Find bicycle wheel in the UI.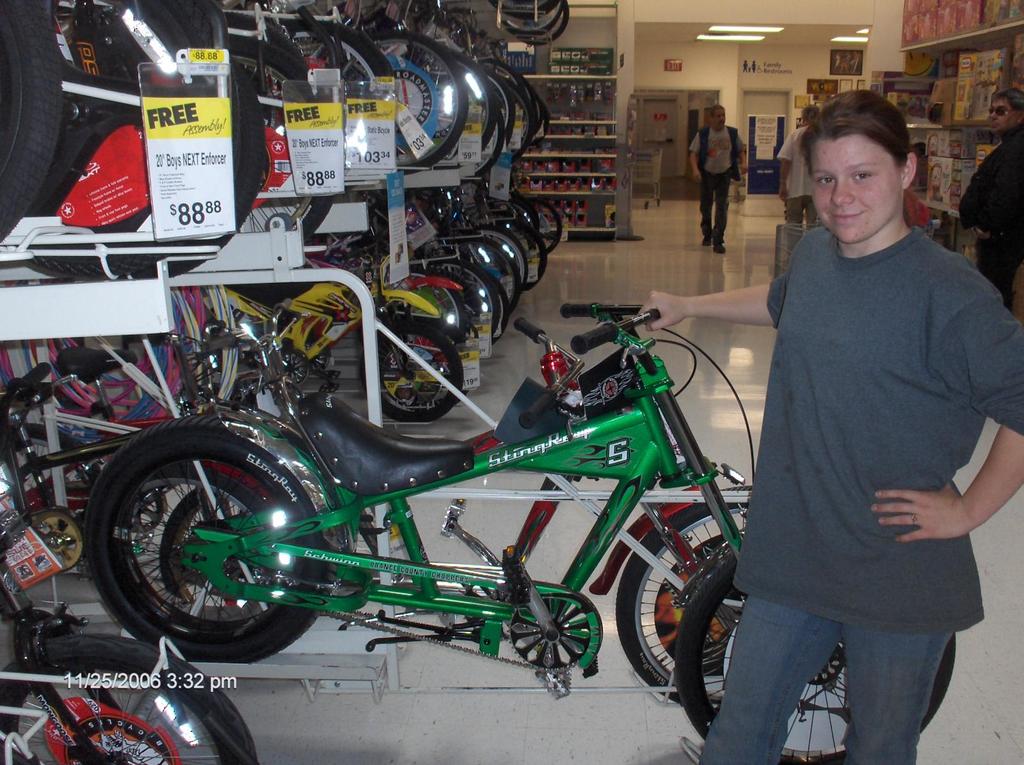
UI element at [x1=505, y1=8, x2=573, y2=51].
